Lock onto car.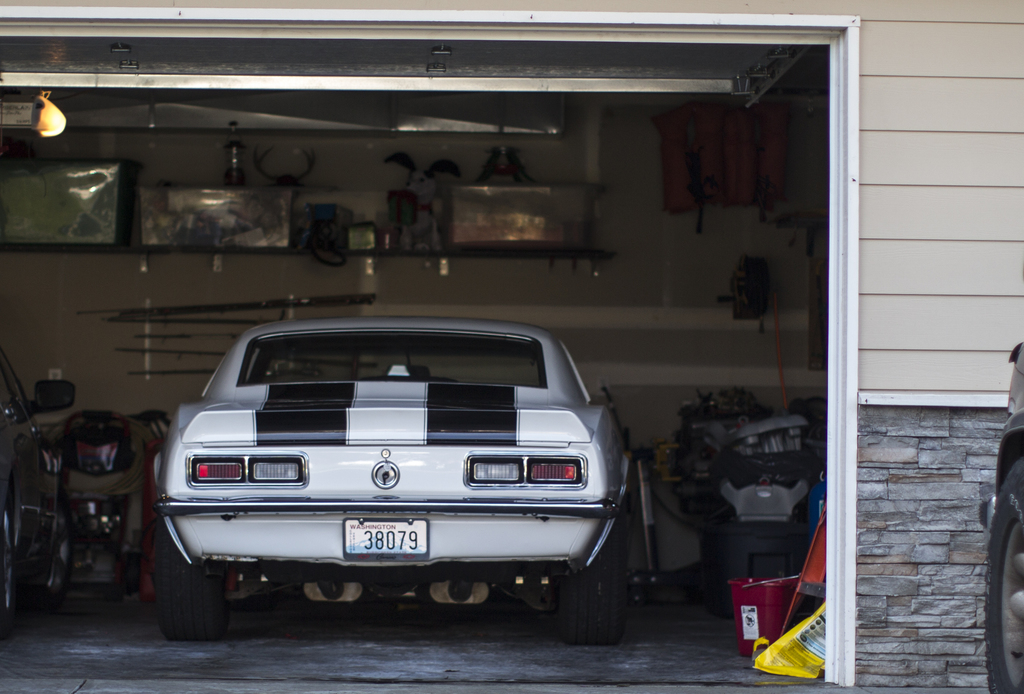
Locked: left=980, top=336, right=1023, bottom=693.
